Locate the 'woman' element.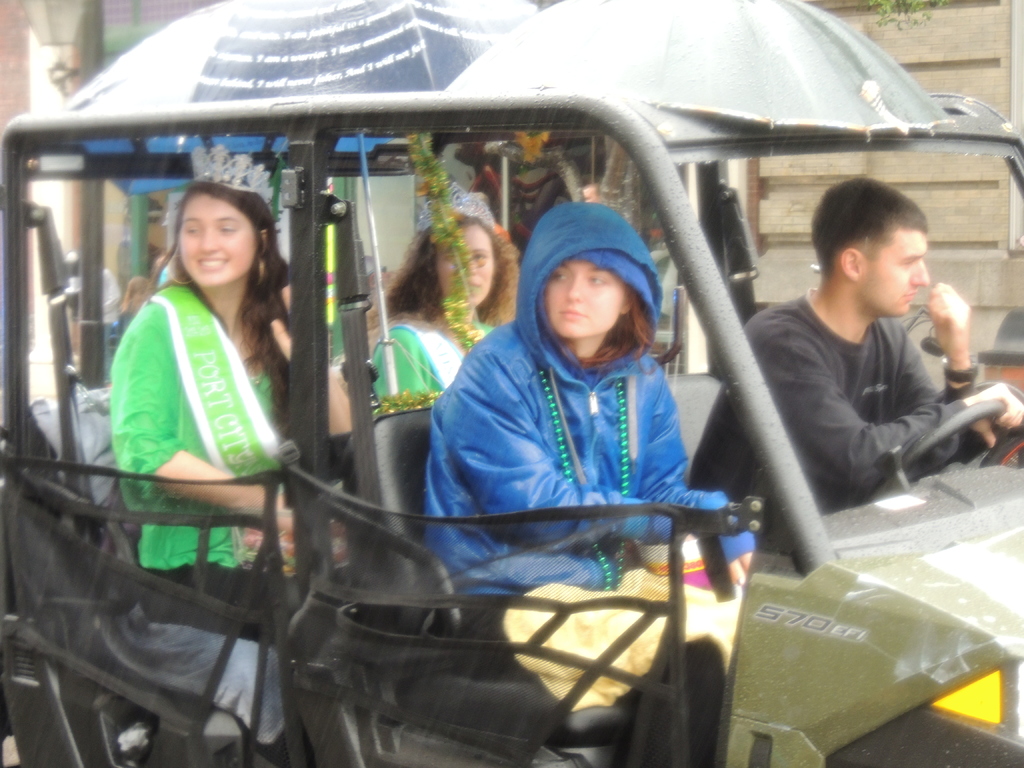
Element bbox: x1=93 y1=163 x2=313 y2=641.
